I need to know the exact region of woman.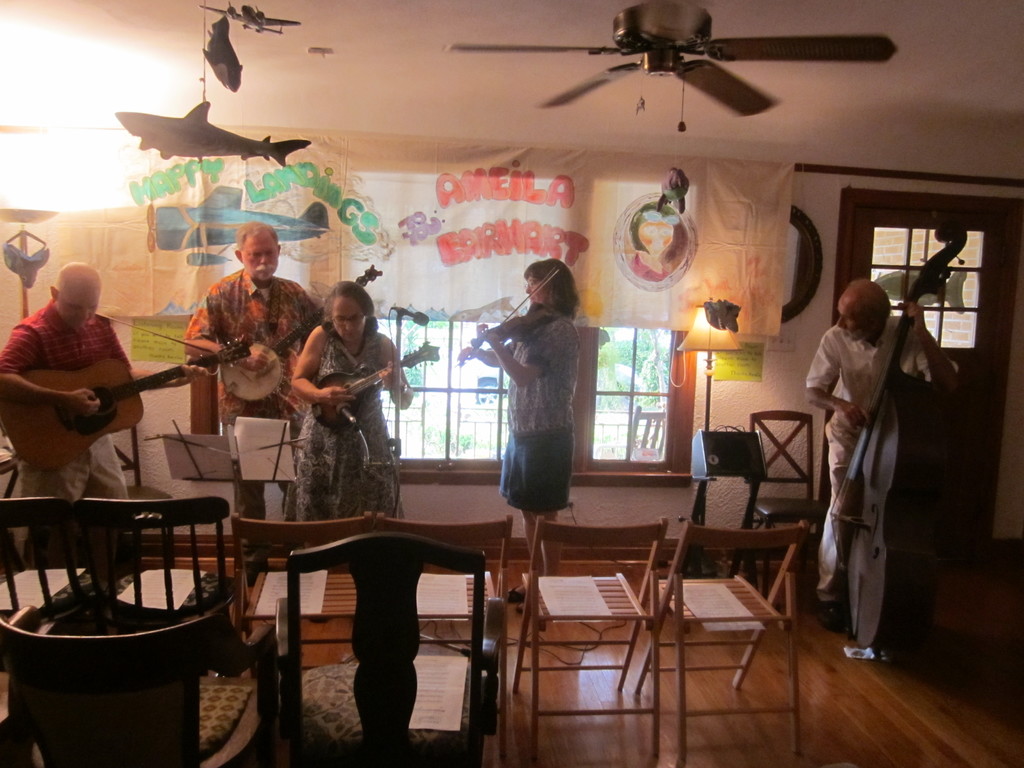
Region: x1=273 y1=273 x2=395 y2=531.
